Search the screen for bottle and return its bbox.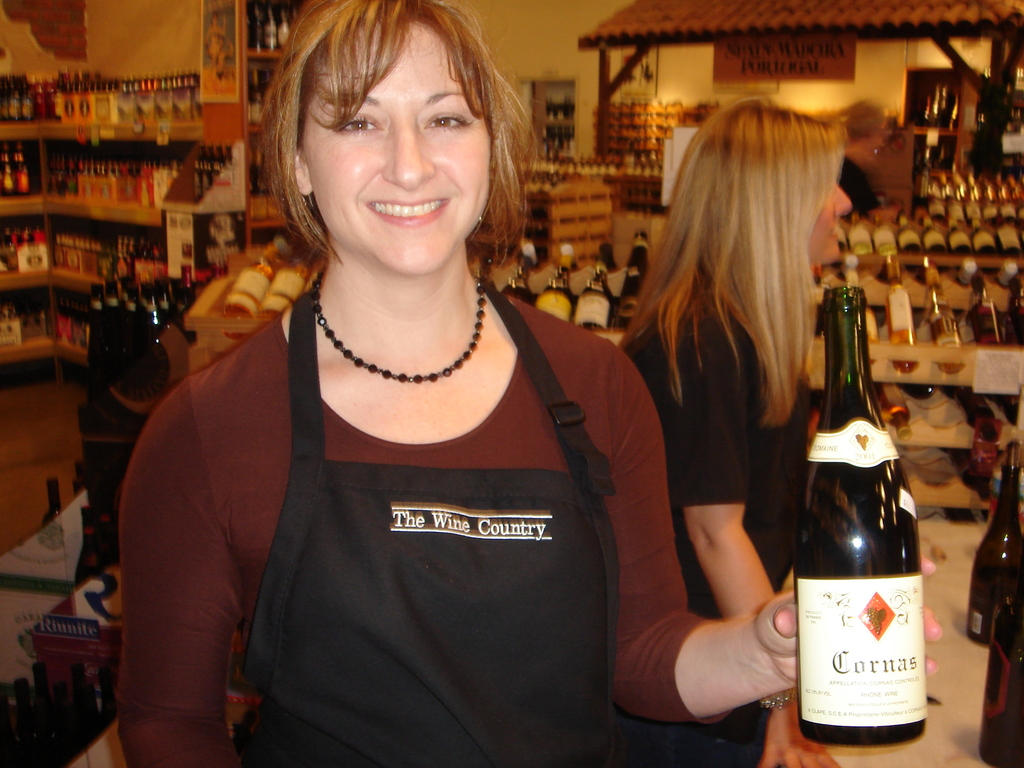
Found: x1=949 y1=199 x2=961 y2=225.
